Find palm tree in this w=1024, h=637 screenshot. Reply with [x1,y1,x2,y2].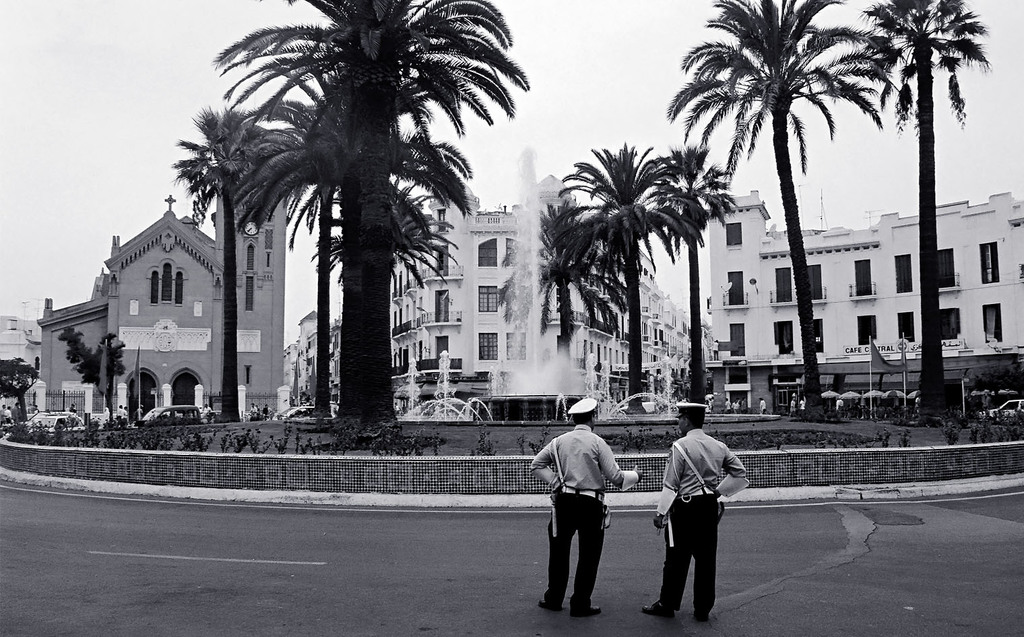
[534,199,613,415].
